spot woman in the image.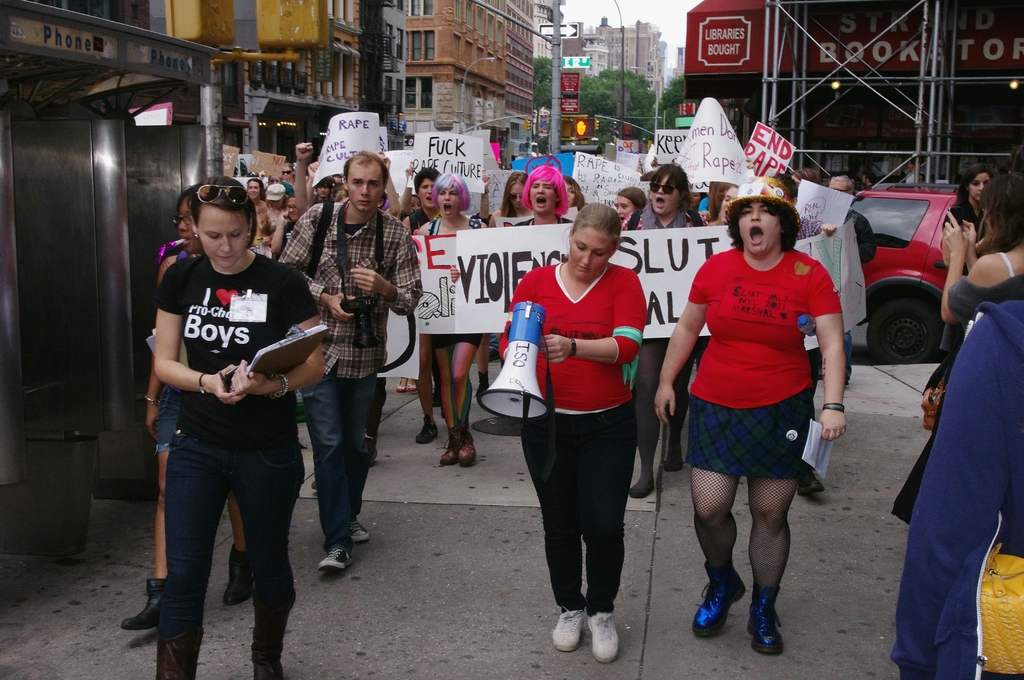
woman found at <box>941,179,1023,336</box>.
